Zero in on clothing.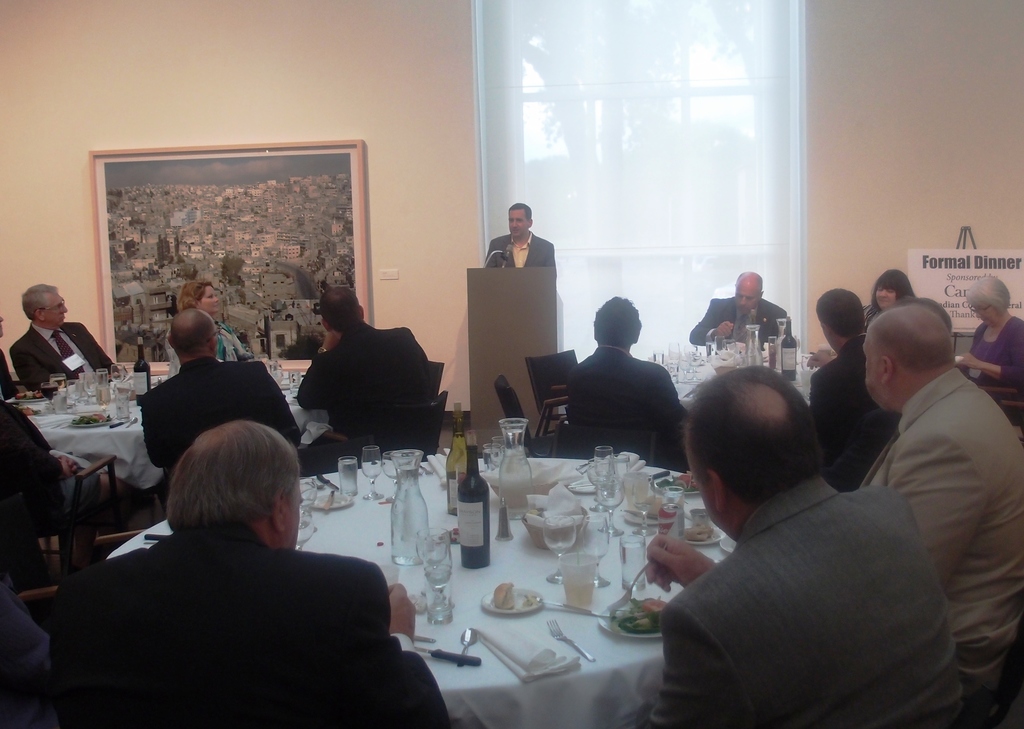
Zeroed in: box=[291, 307, 449, 467].
